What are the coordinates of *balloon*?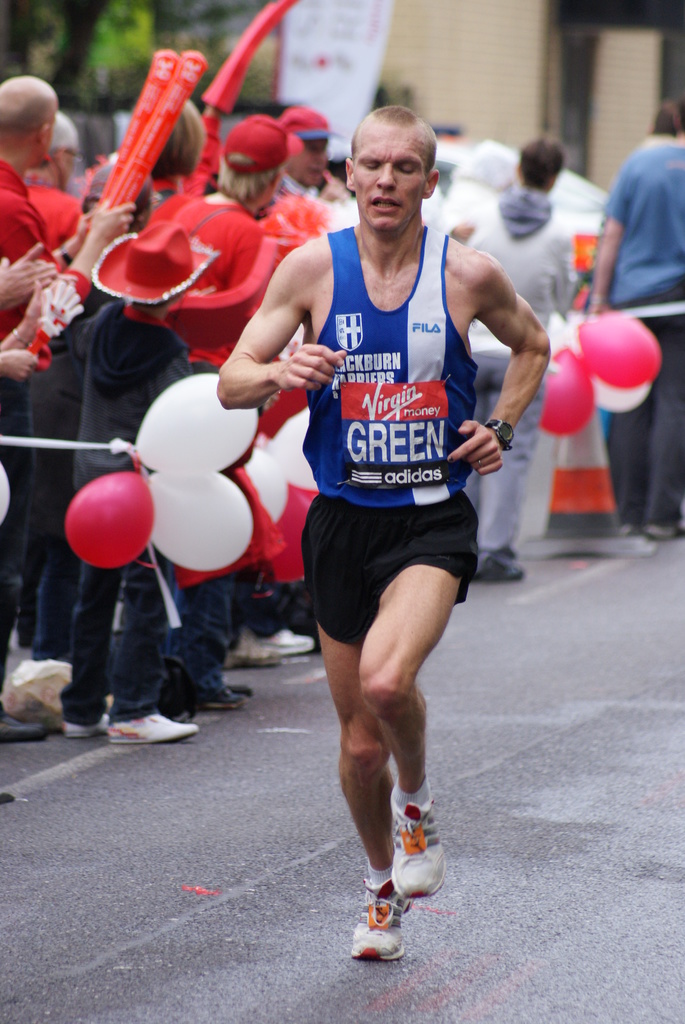
[x1=261, y1=360, x2=308, y2=435].
